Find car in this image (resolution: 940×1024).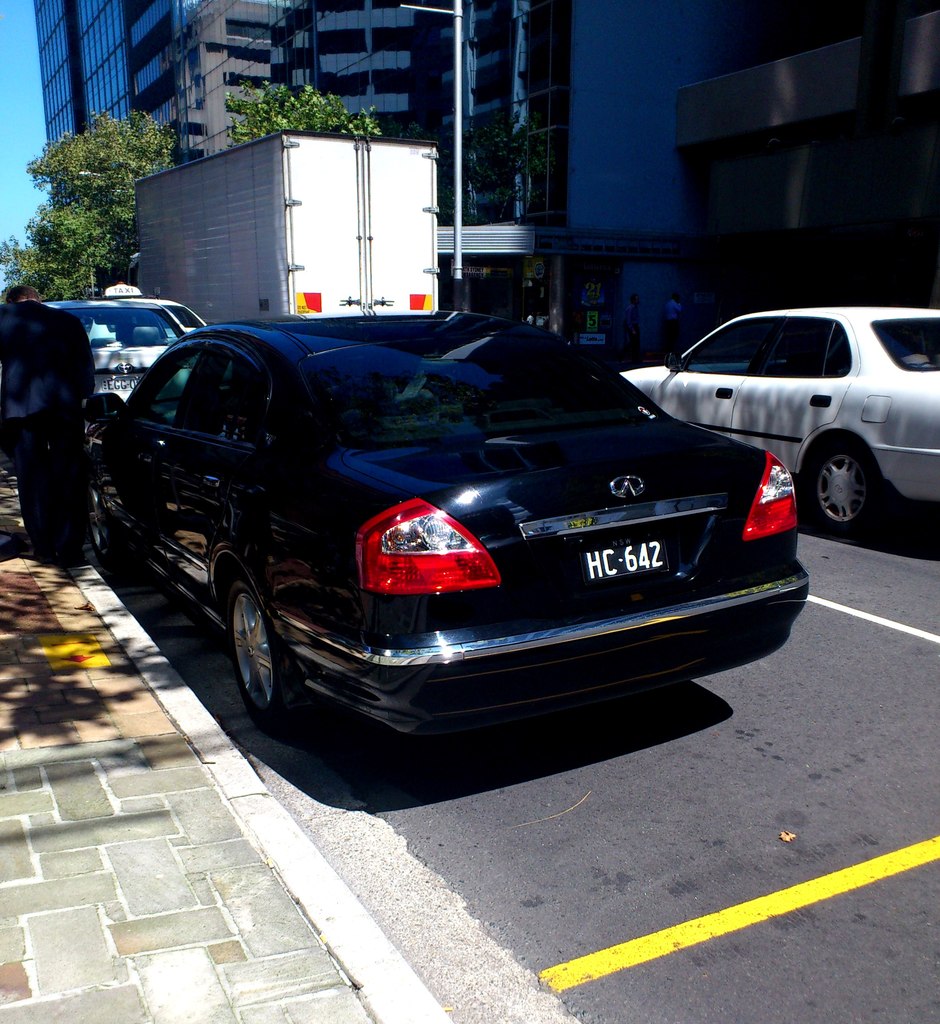
<bbox>40, 280, 236, 422</bbox>.
